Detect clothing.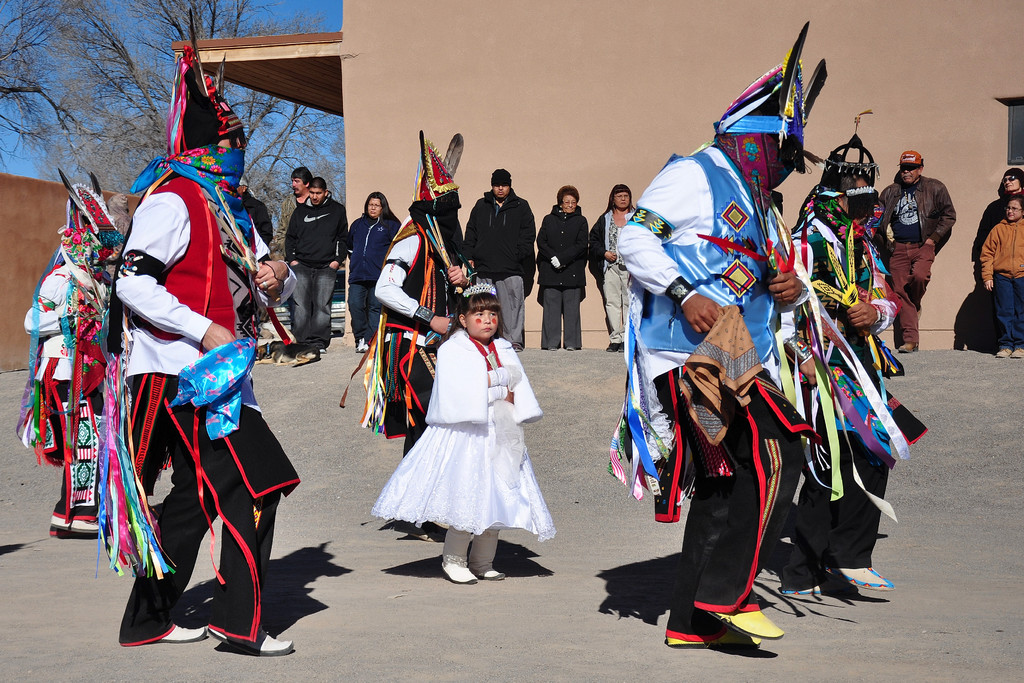
Detected at bbox(349, 213, 401, 344).
